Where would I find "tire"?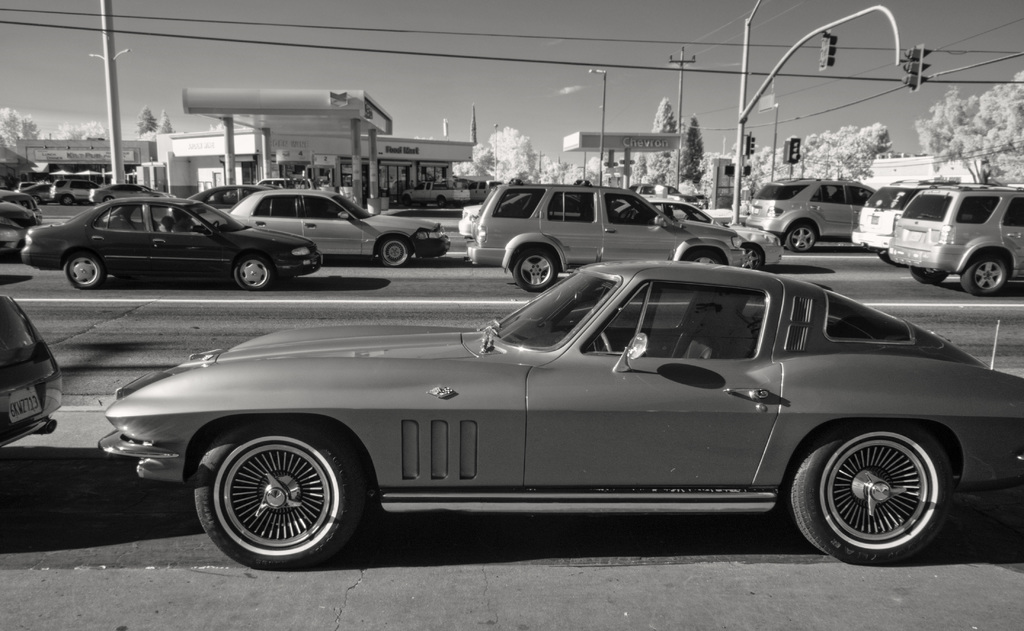
At rect(402, 192, 413, 205).
